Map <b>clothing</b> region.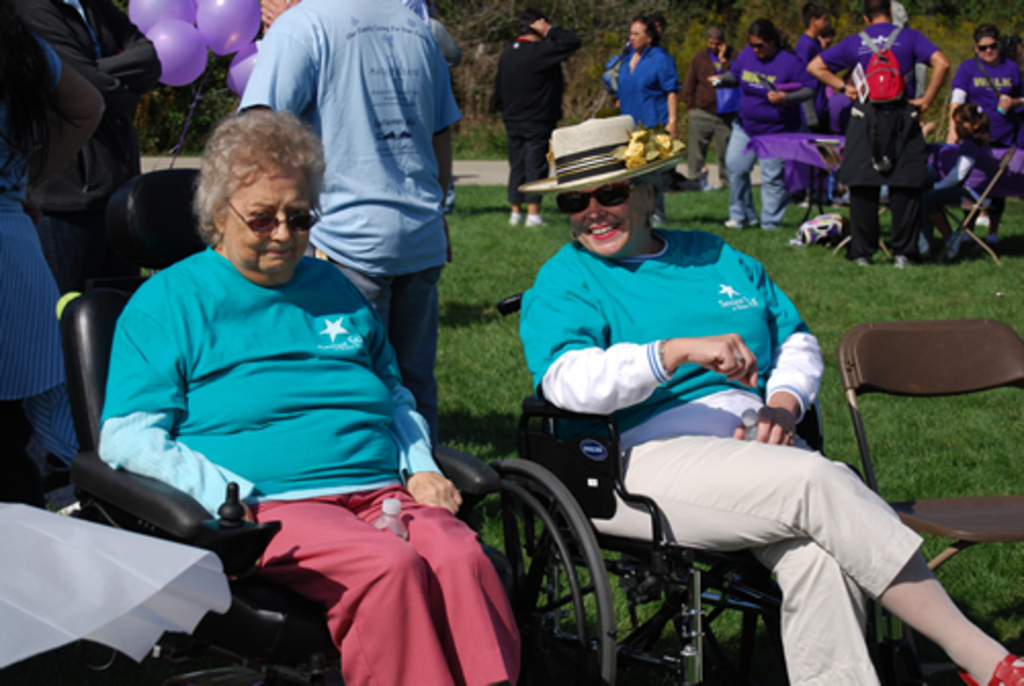
Mapped to [left=788, top=29, right=831, bottom=190].
